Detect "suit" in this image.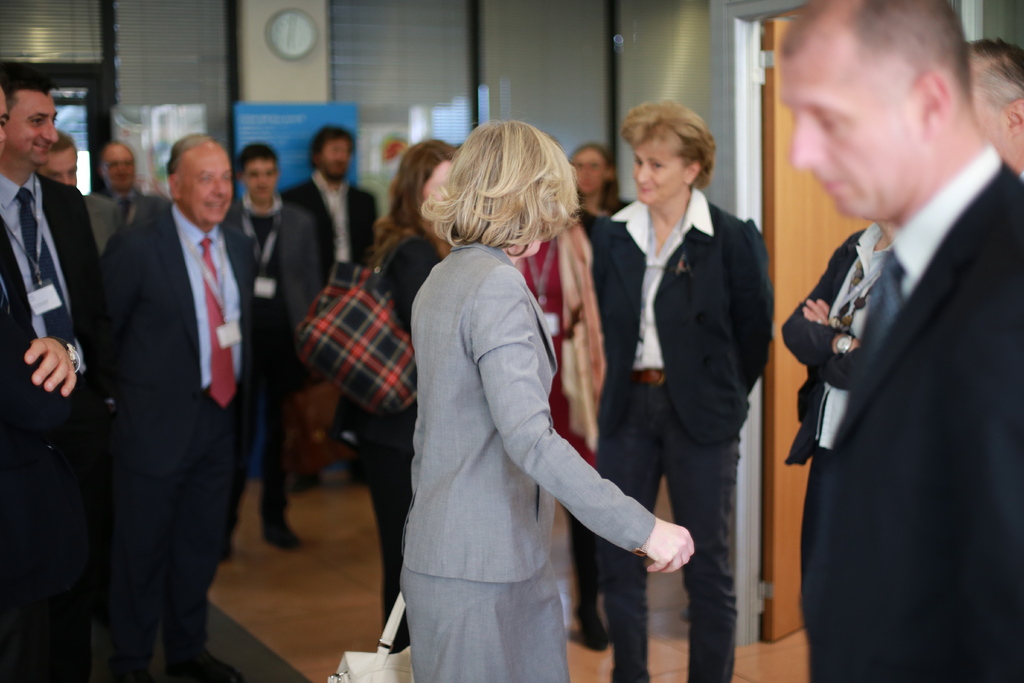
Detection: Rect(111, 194, 273, 661).
